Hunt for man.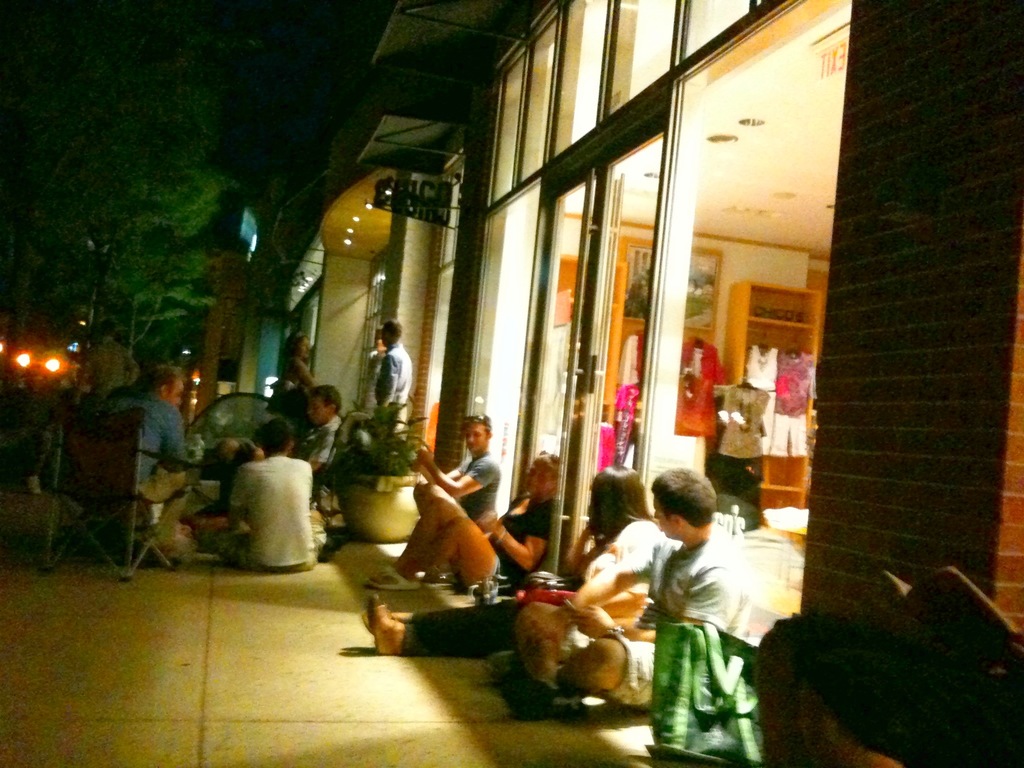
Hunted down at locate(365, 299, 417, 451).
